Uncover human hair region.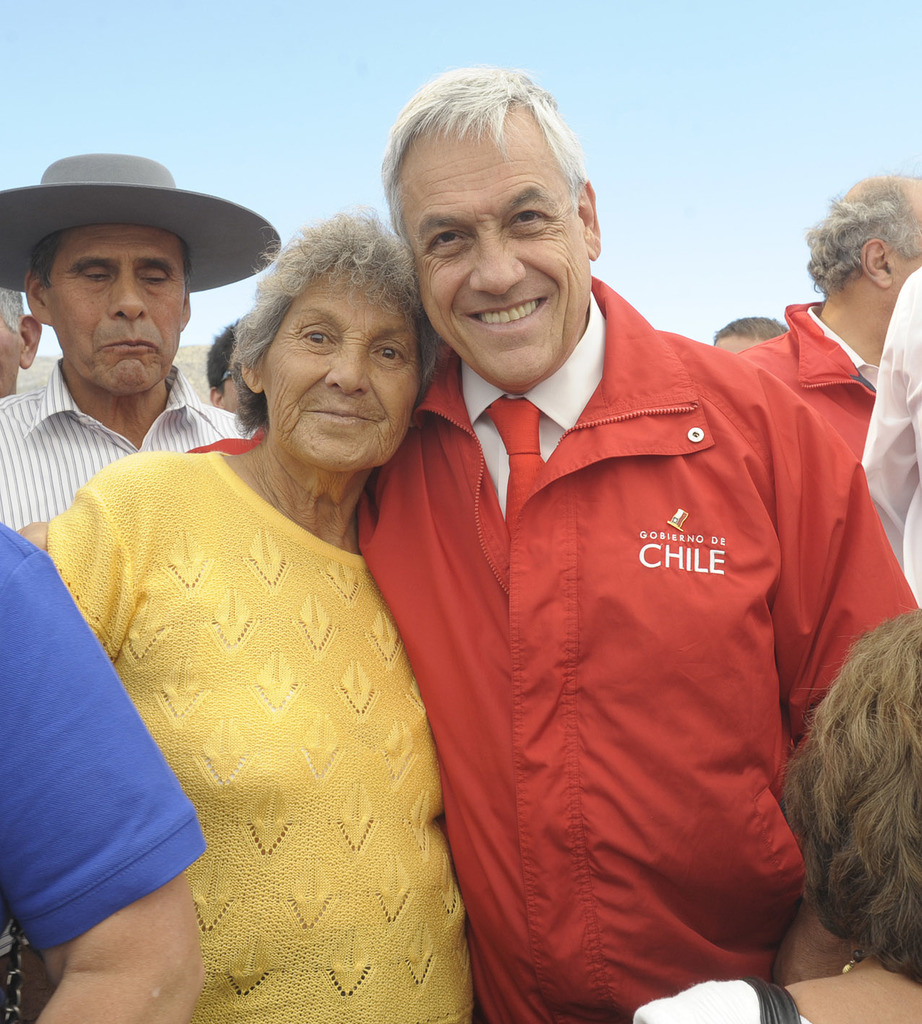
Uncovered: <bbox>376, 61, 587, 260</bbox>.
